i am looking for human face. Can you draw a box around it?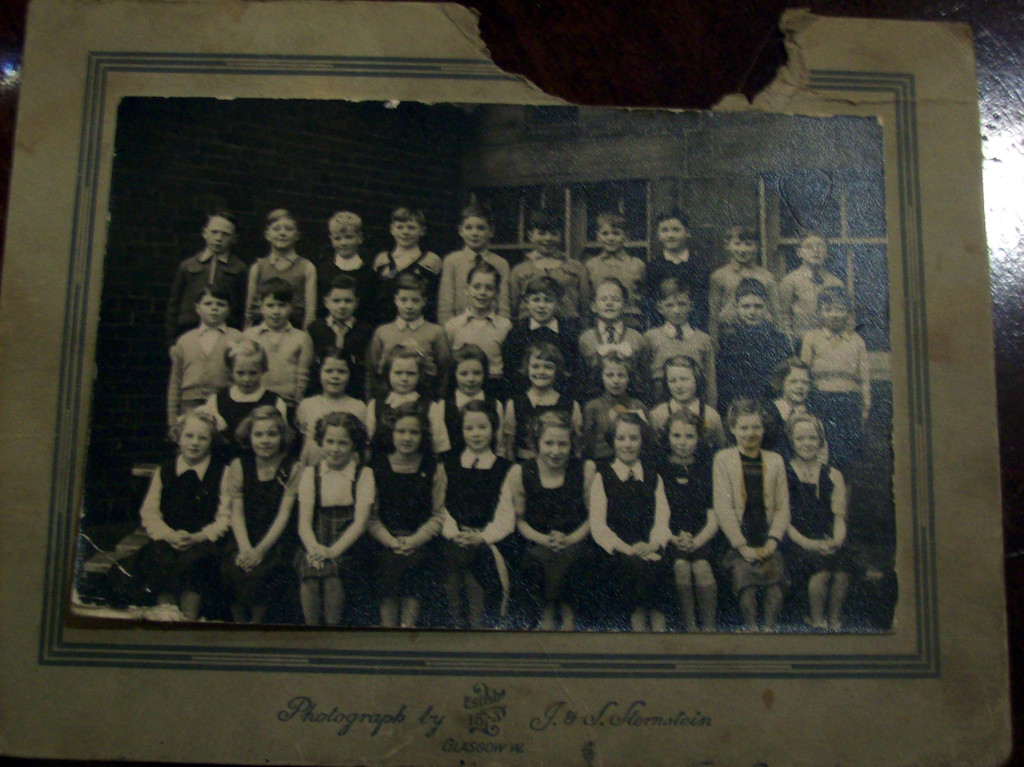
Sure, the bounding box is locate(332, 232, 359, 256).
